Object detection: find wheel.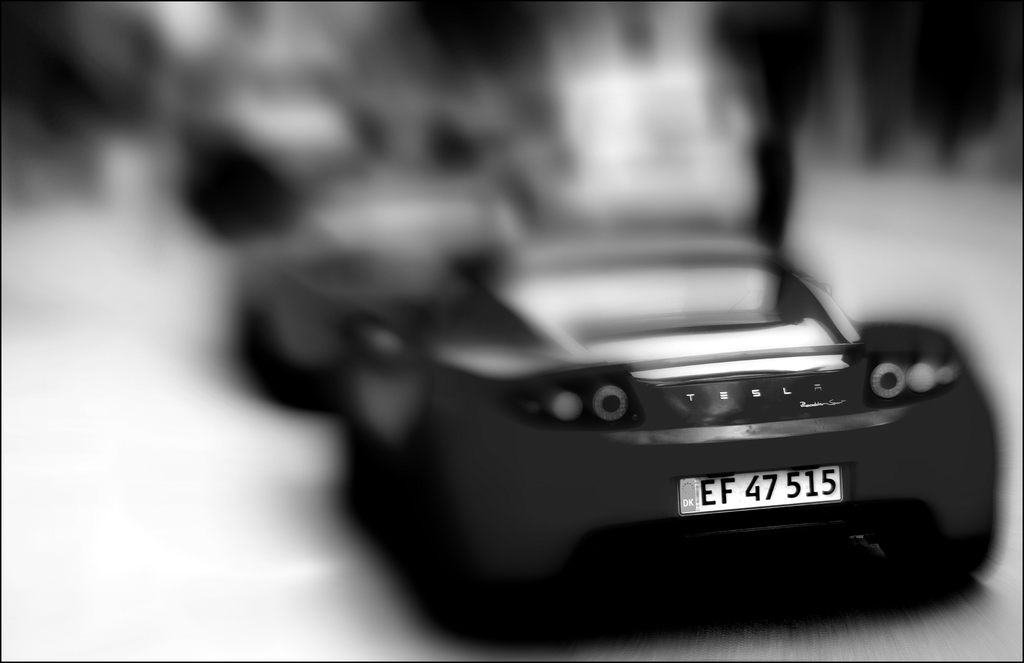
900, 516, 990, 563.
